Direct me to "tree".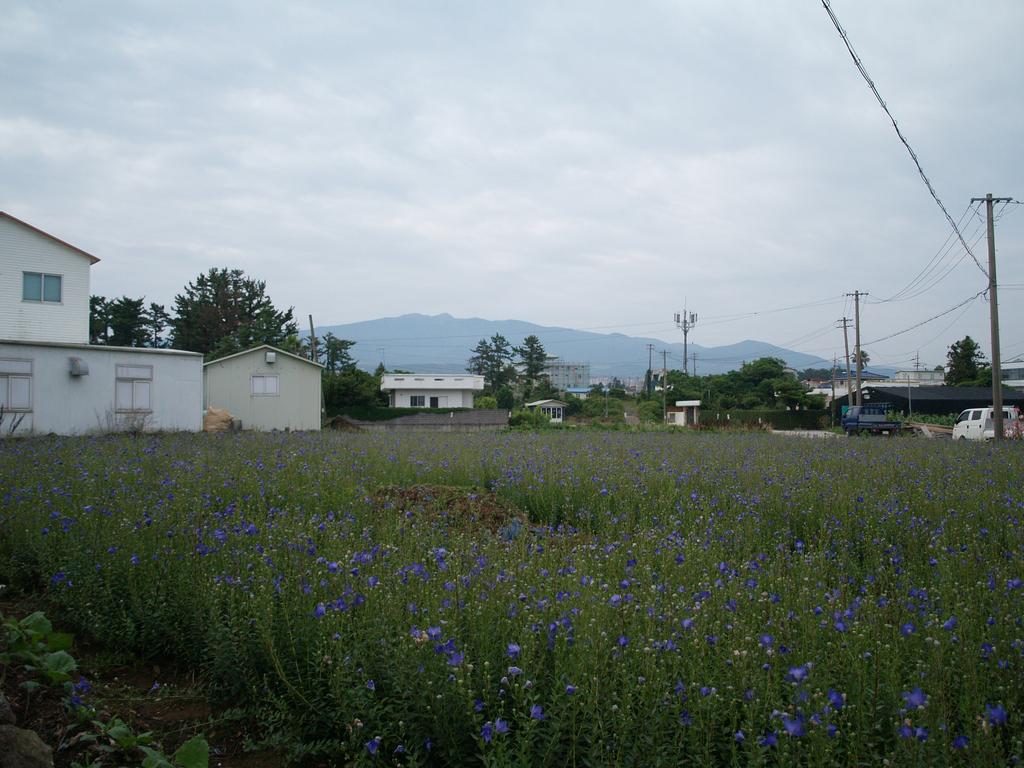
Direction: {"left": 852, "top": 346, "right": 865, "bottom": 371}.
